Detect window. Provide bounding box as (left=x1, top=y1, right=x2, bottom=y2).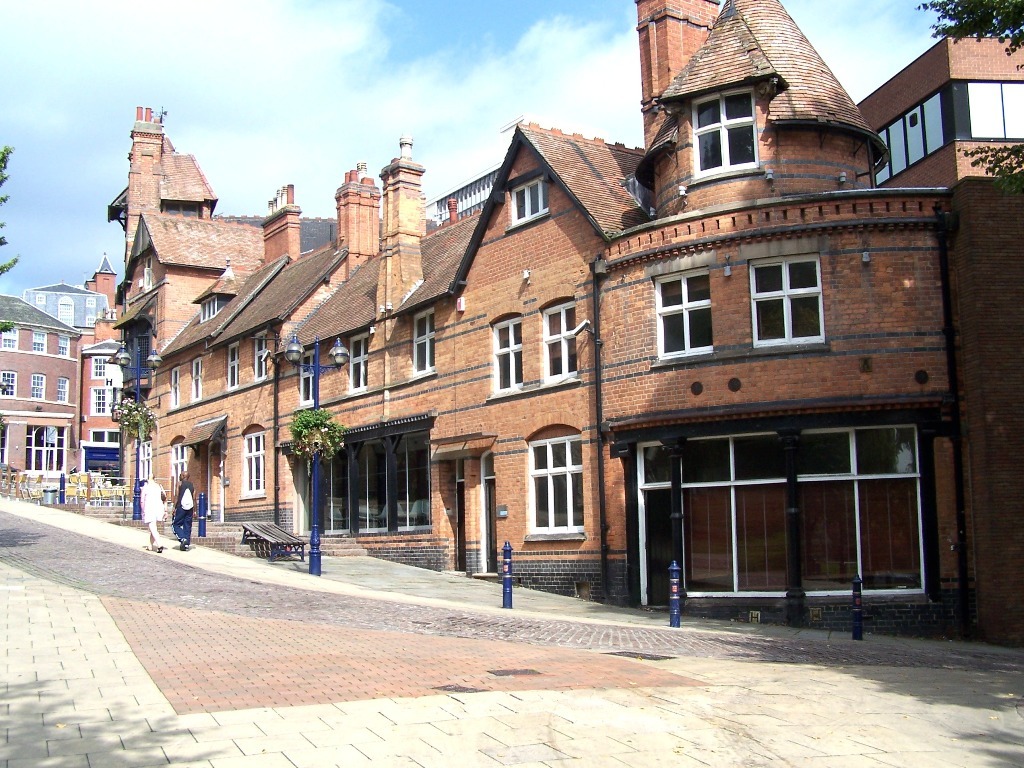
(left=535, top=299, right=600, bottom=380).
